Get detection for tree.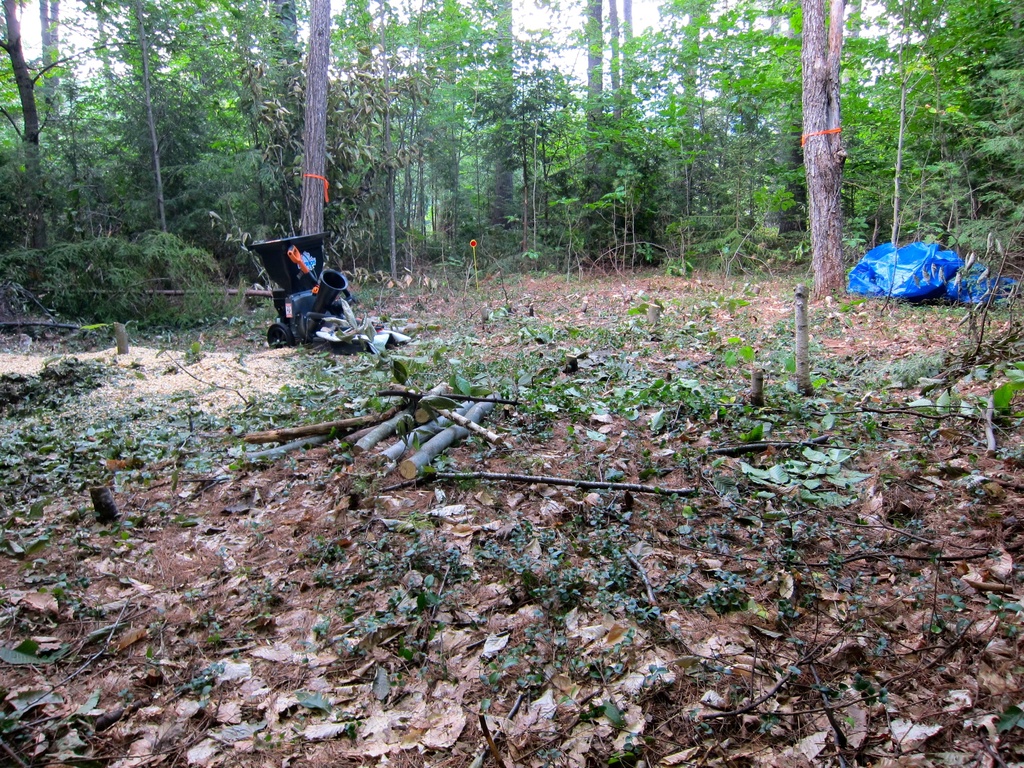
Detection: <box>0,0,1023,295</box>.
